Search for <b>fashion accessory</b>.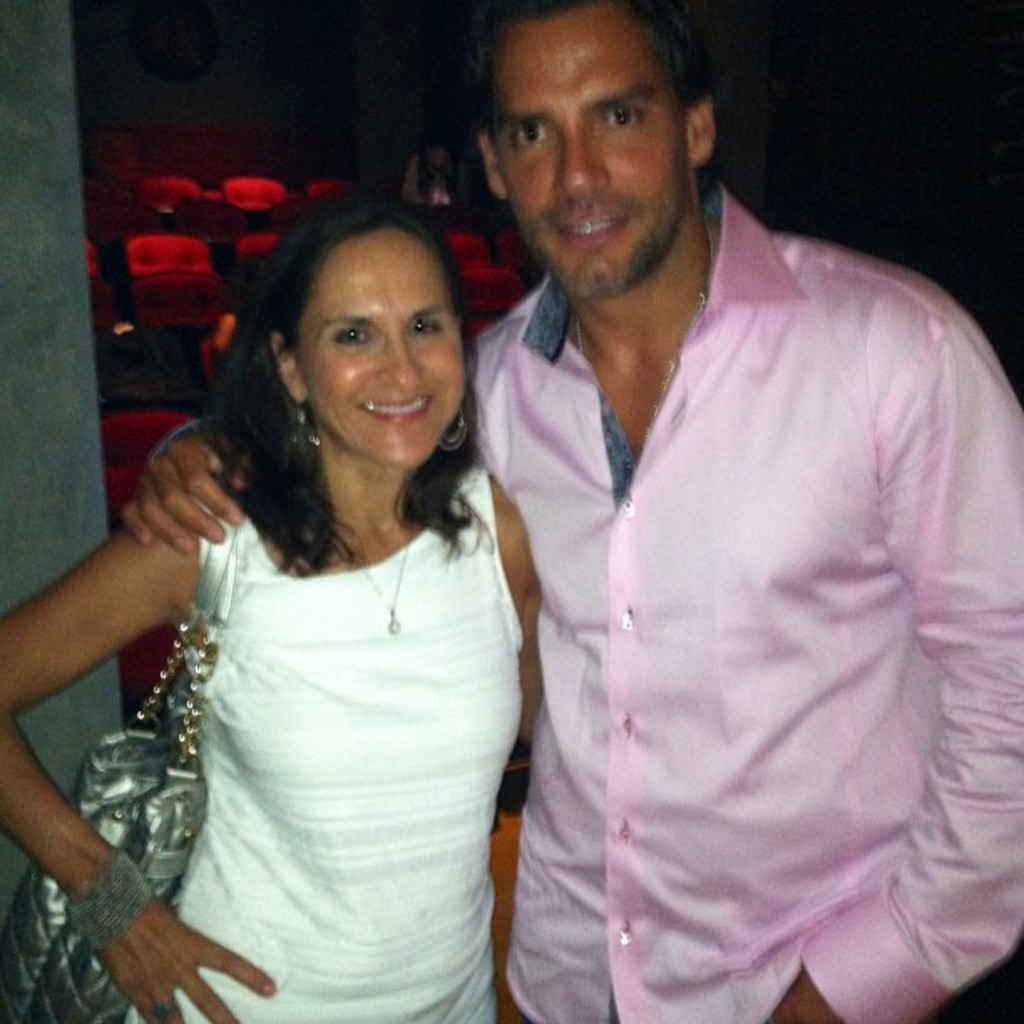
Found at box(442, 392, 472, 457).
